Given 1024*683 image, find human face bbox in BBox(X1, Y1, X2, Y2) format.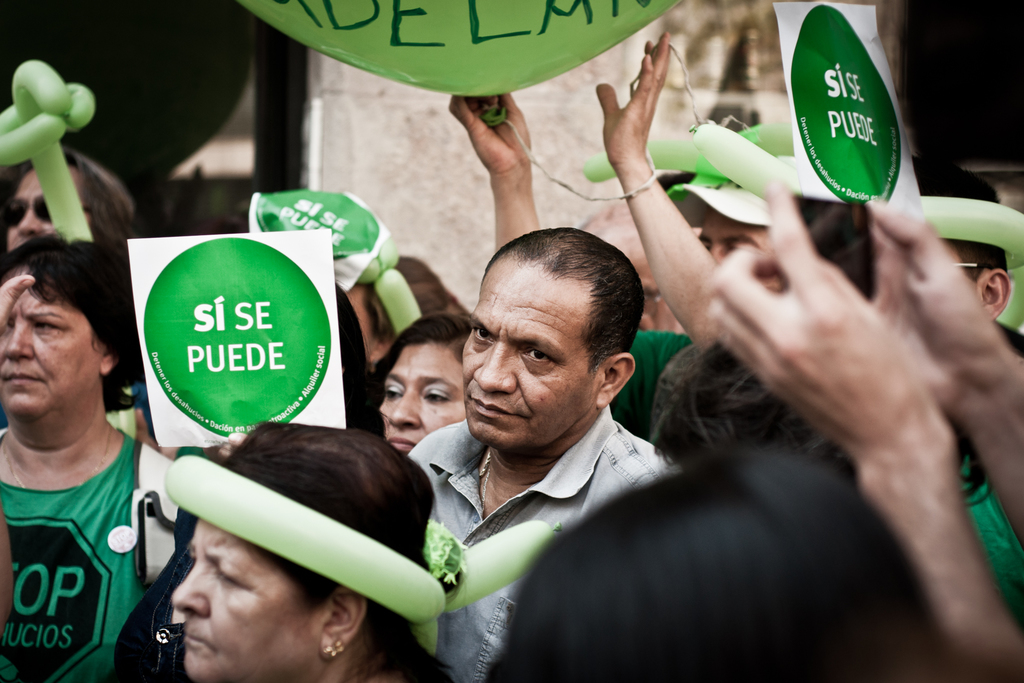
BBox(463, 257, 604, 448).
